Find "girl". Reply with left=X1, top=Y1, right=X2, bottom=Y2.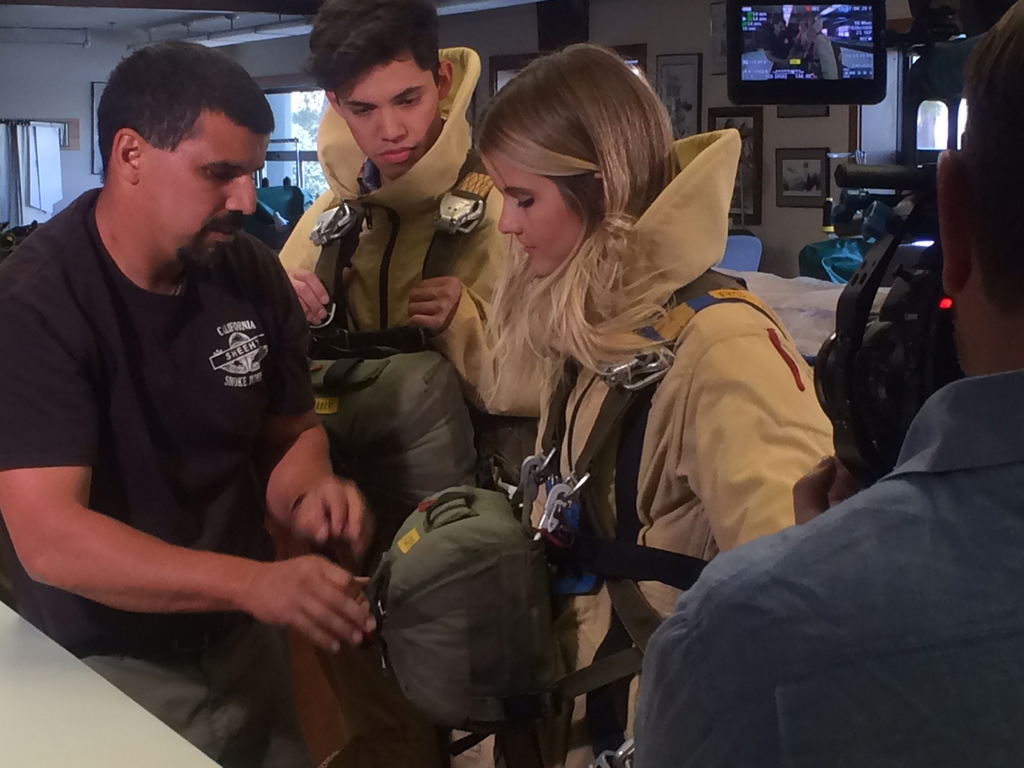
left=465, top=35, right=836, bottom=767.
